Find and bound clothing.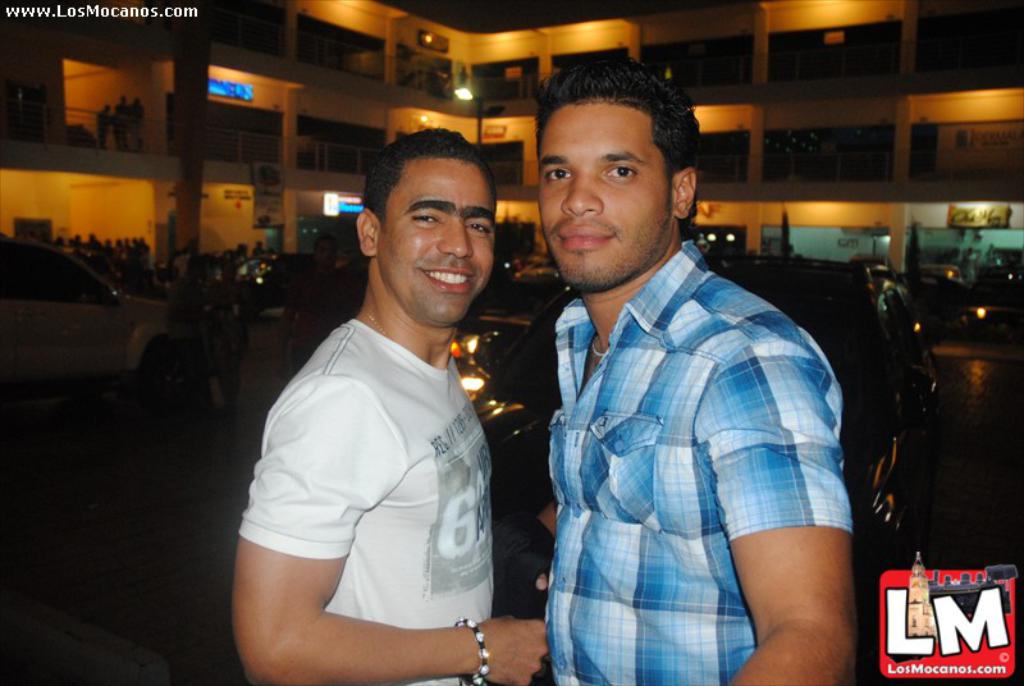
Bound: [522, 197, 858, 659].
